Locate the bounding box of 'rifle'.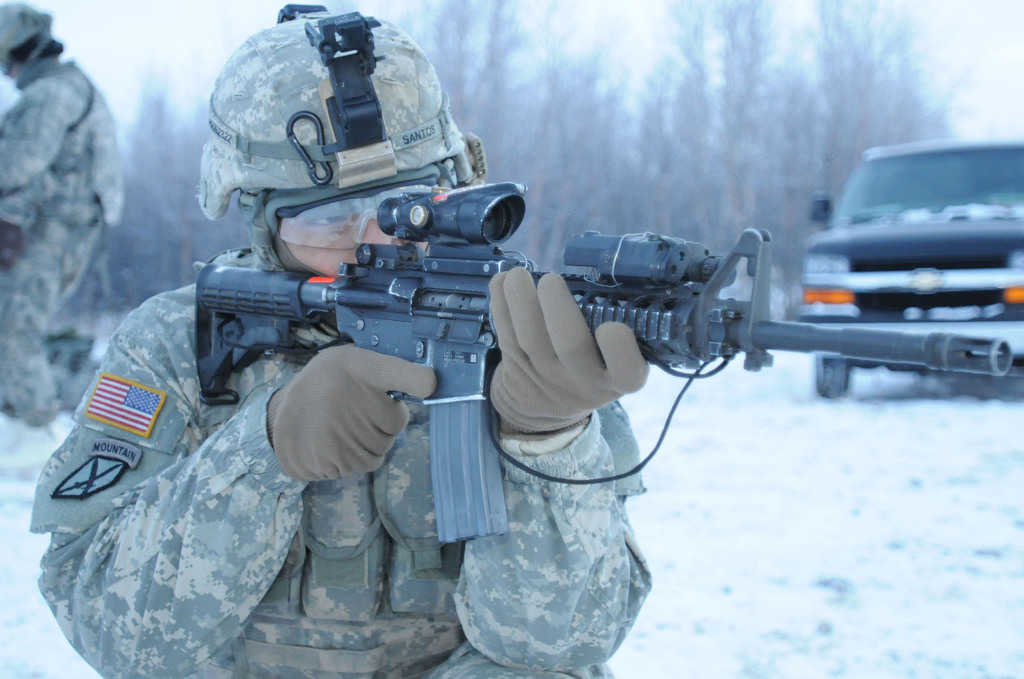
Bounding box: 194,186,1013,543.
